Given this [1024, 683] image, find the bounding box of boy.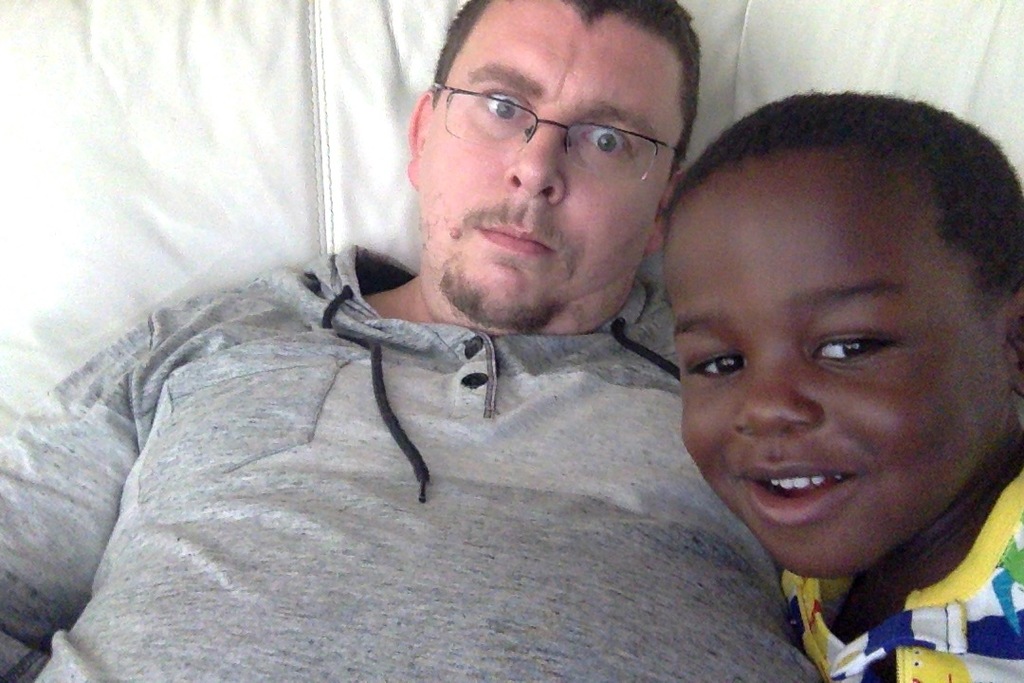
box=[589, 74, 1023, 682].
